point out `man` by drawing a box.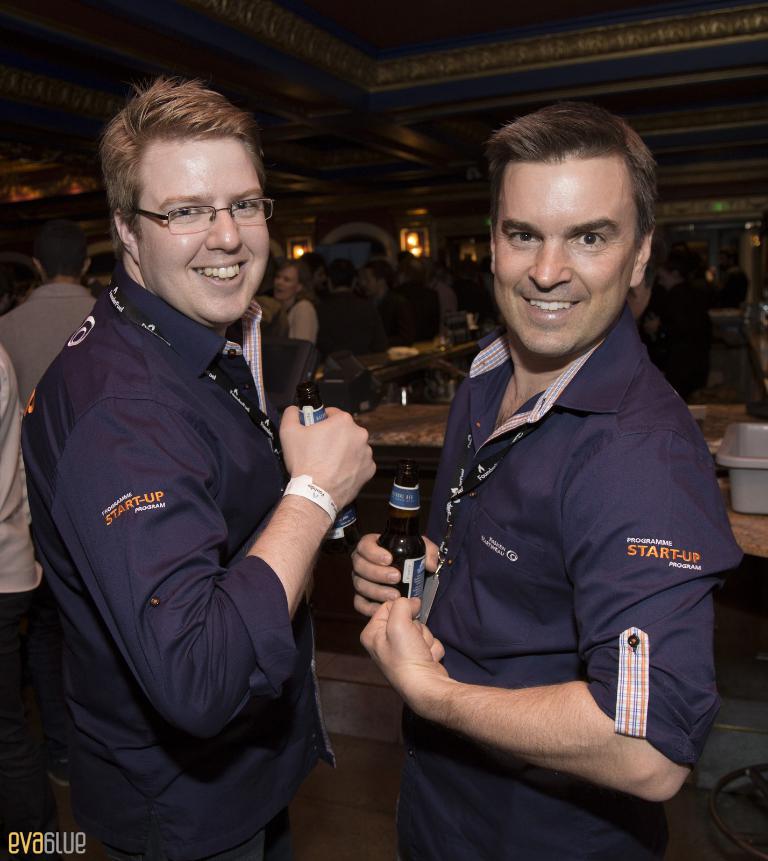
box=[373, 85, 731, 860].
